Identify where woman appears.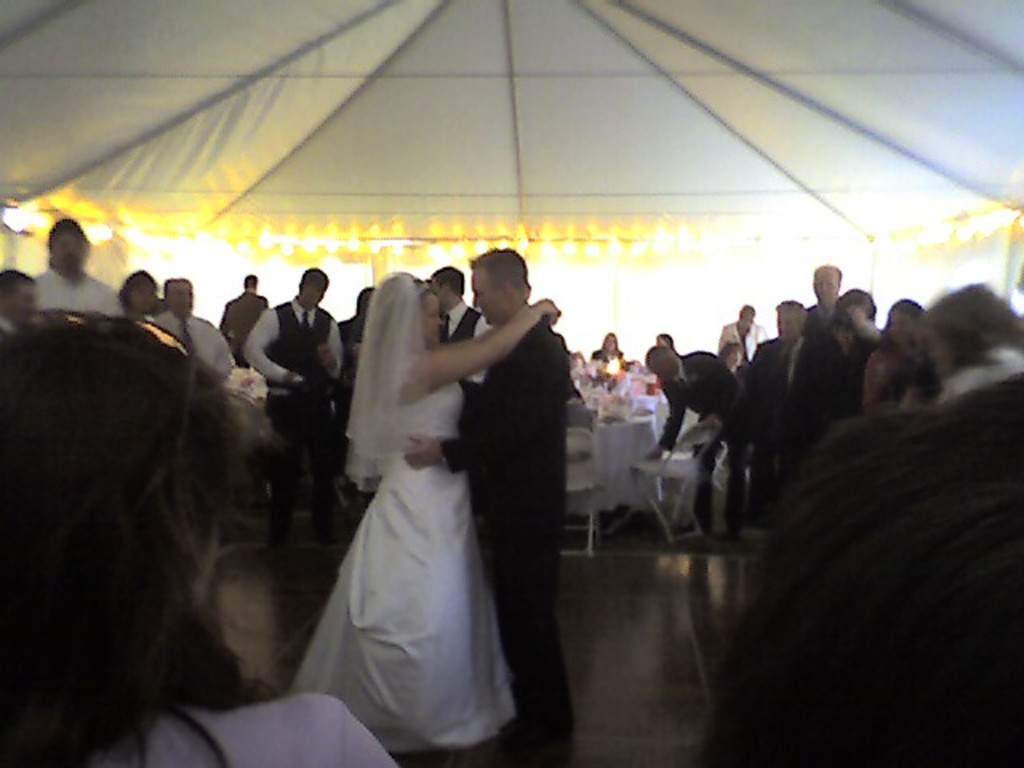
Appears at locate(587, 330, 626, 368).
